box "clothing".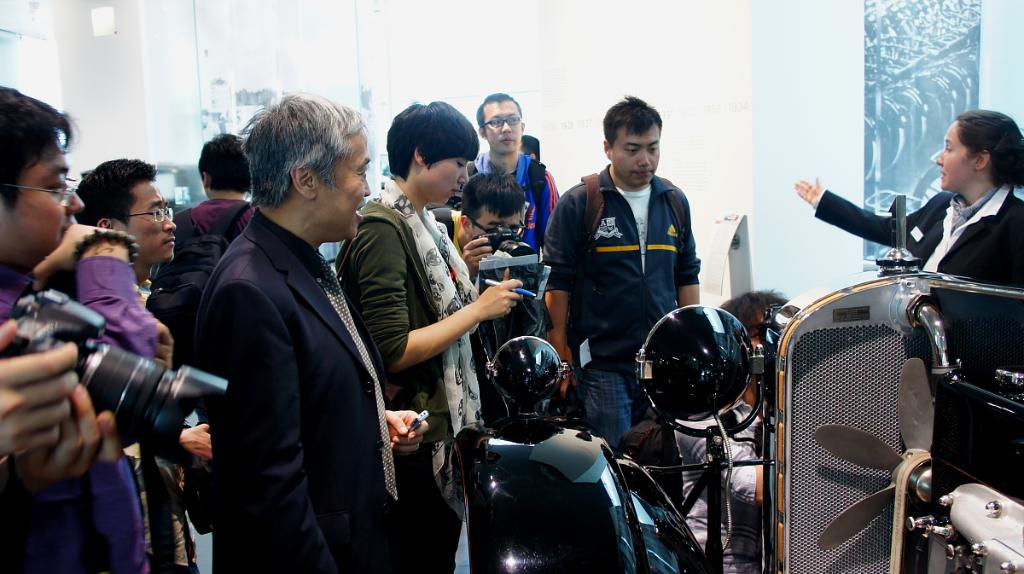
{"left": 322, "top": 172, "right": 490, "bottom": 573}.
